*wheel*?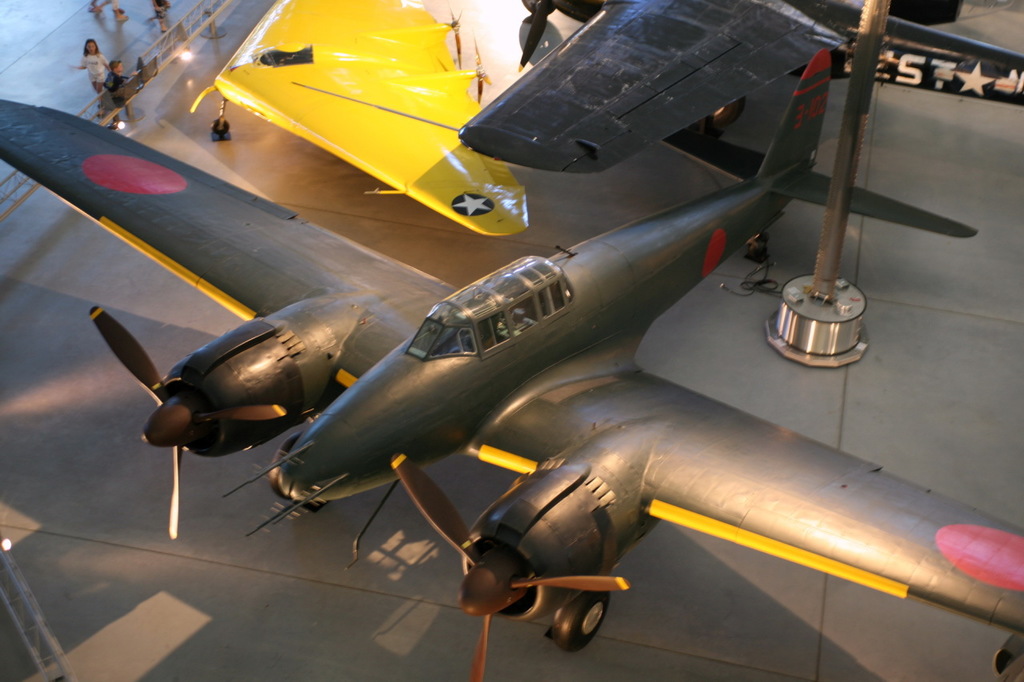
x1=550 y1=572 x2=610 y2=652
